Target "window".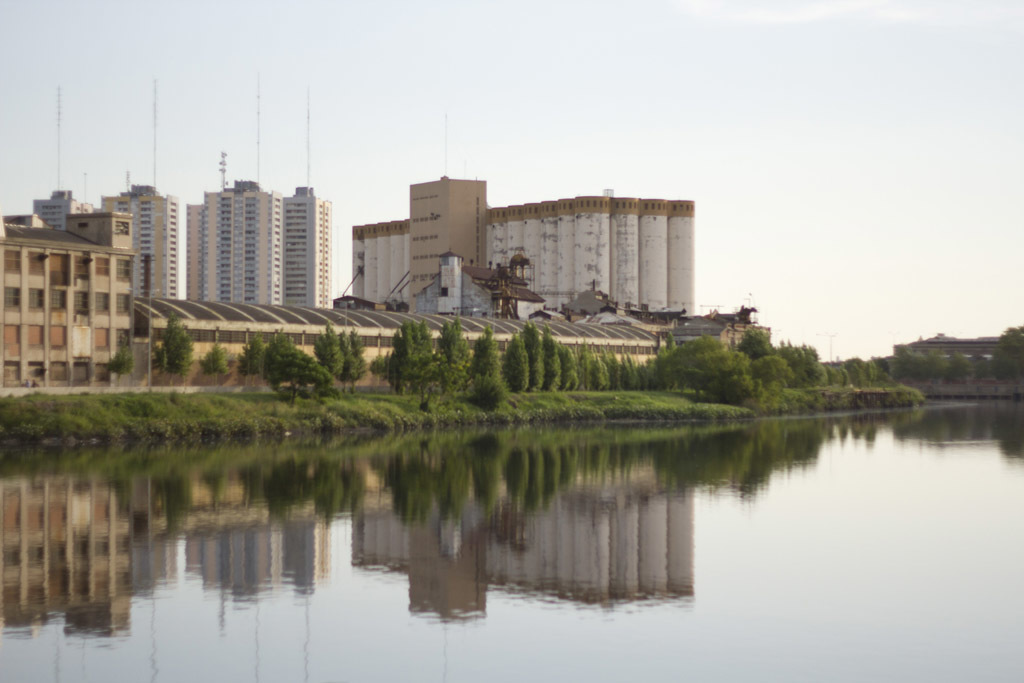
Target region: (113, 326, 131, 347).
